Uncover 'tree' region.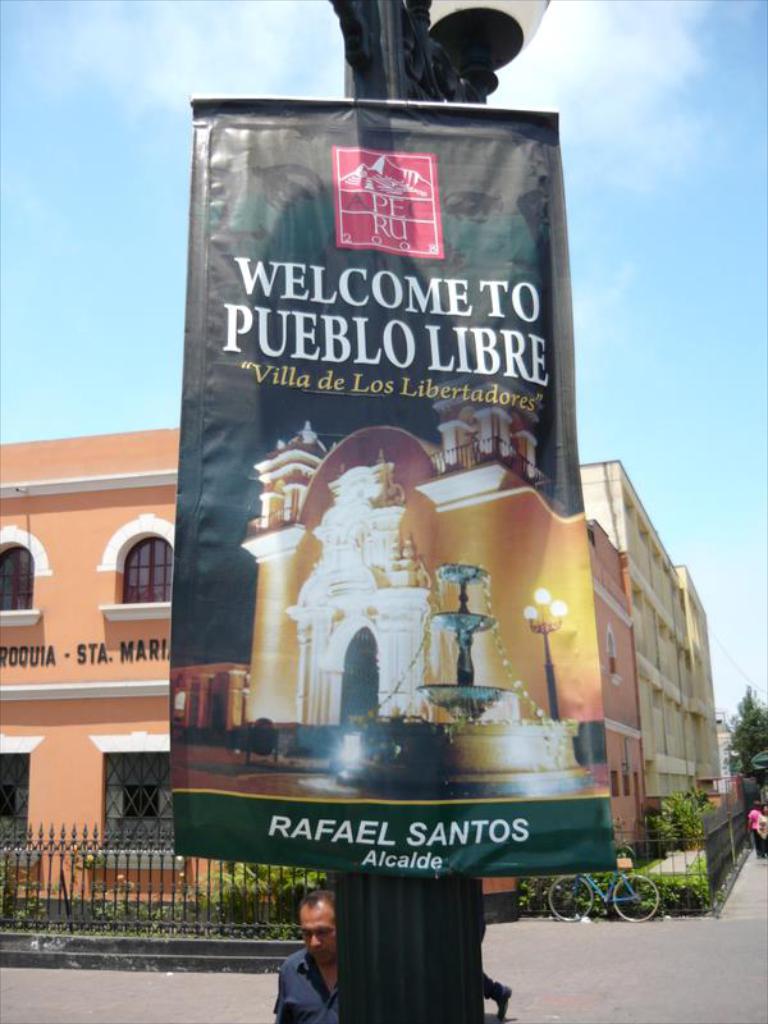
Uncovered: pyautogui.locateOnScreen(721, 686, 767, 814).
